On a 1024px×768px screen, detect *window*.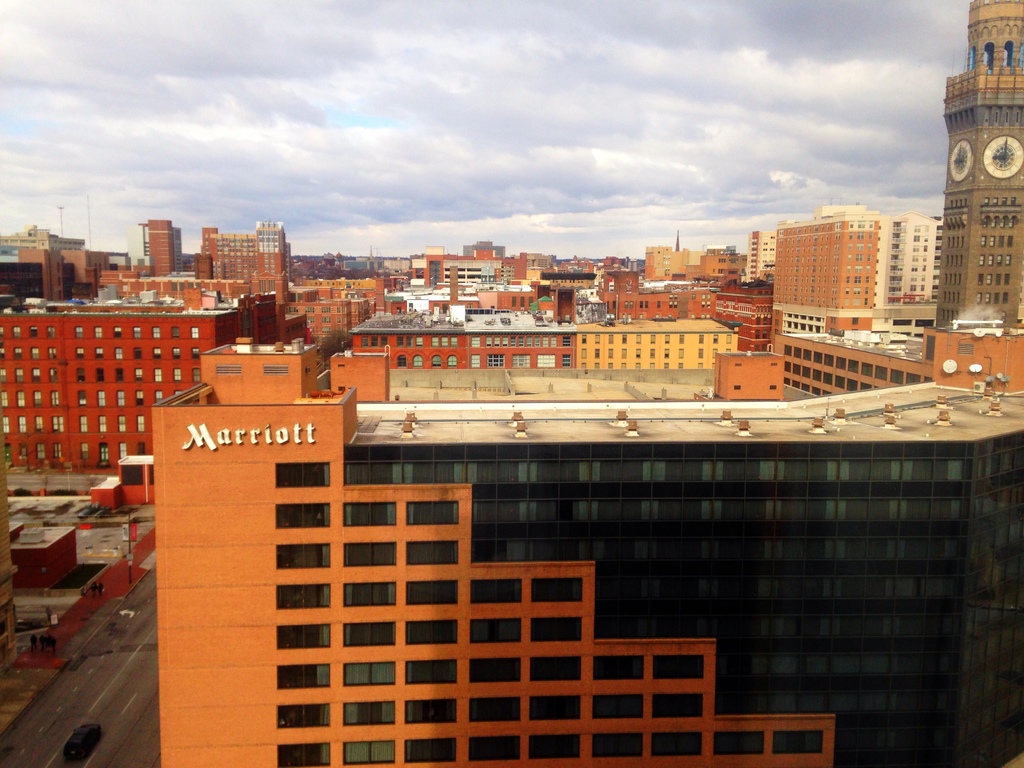
[171,326,180,337].
